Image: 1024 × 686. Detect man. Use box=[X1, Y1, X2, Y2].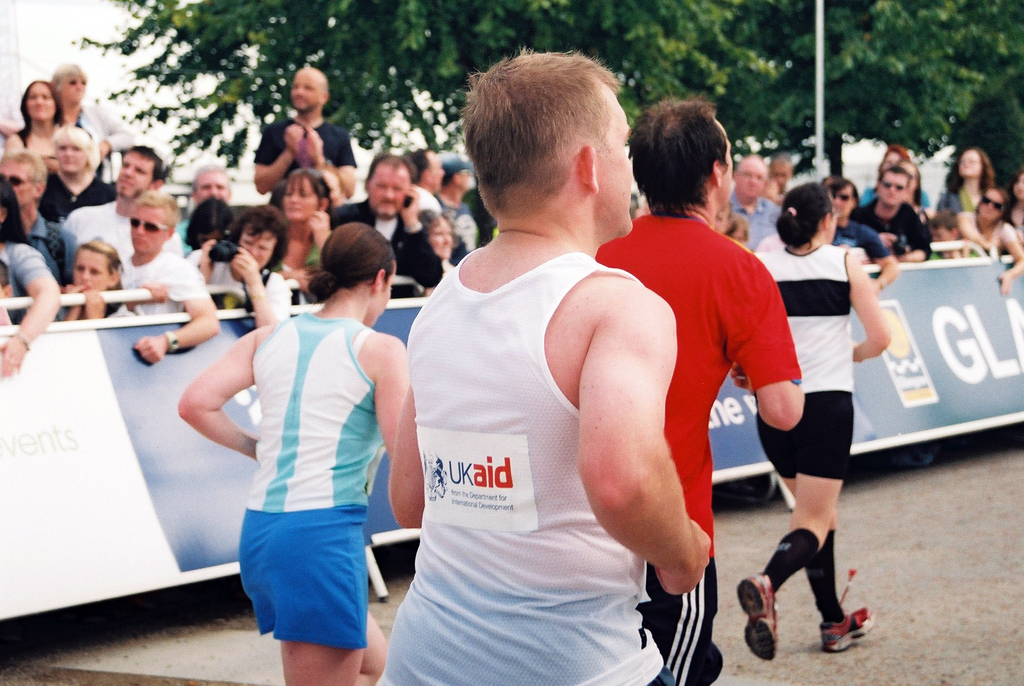
box=[820, 171, 901, 297].
